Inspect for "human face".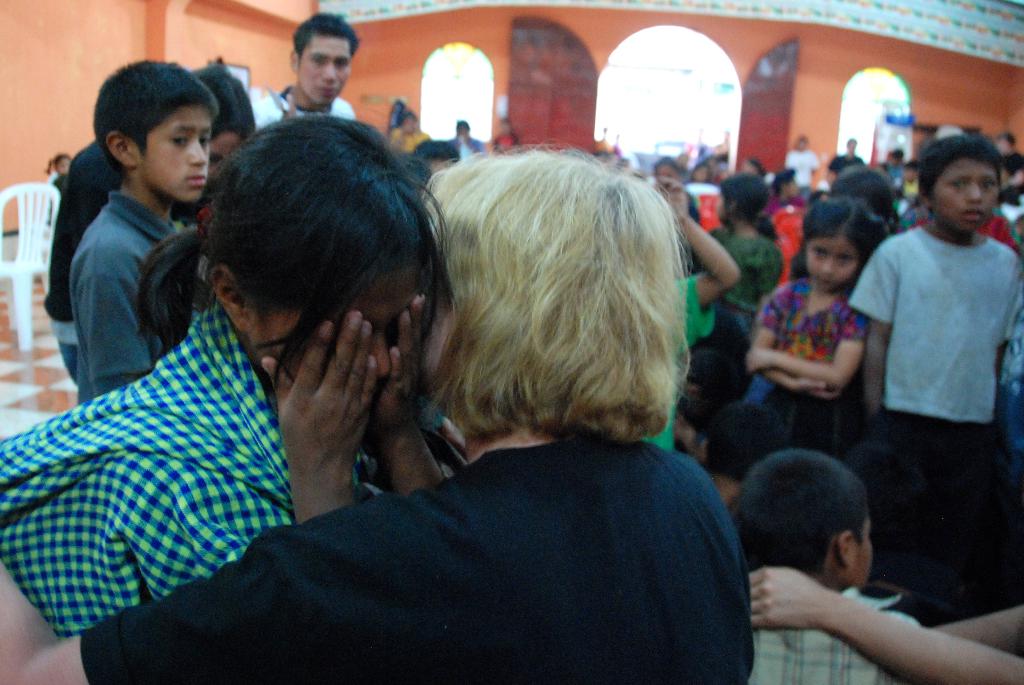
Inspection: 252/269/417/387.
